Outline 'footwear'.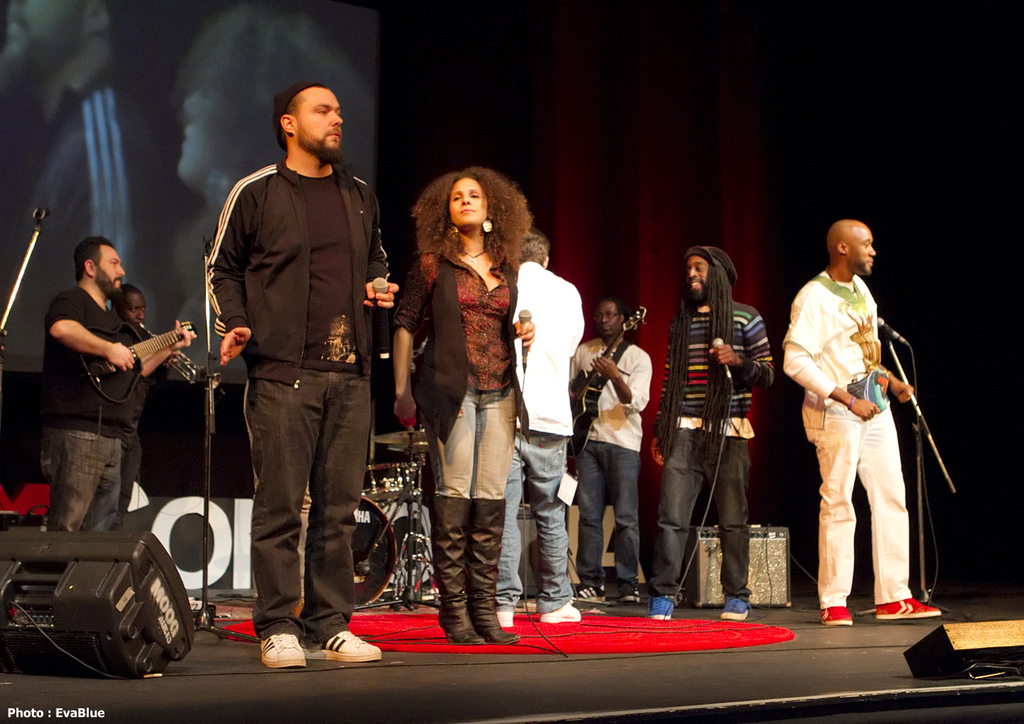
Outline: [873, 597, 944, 622].
